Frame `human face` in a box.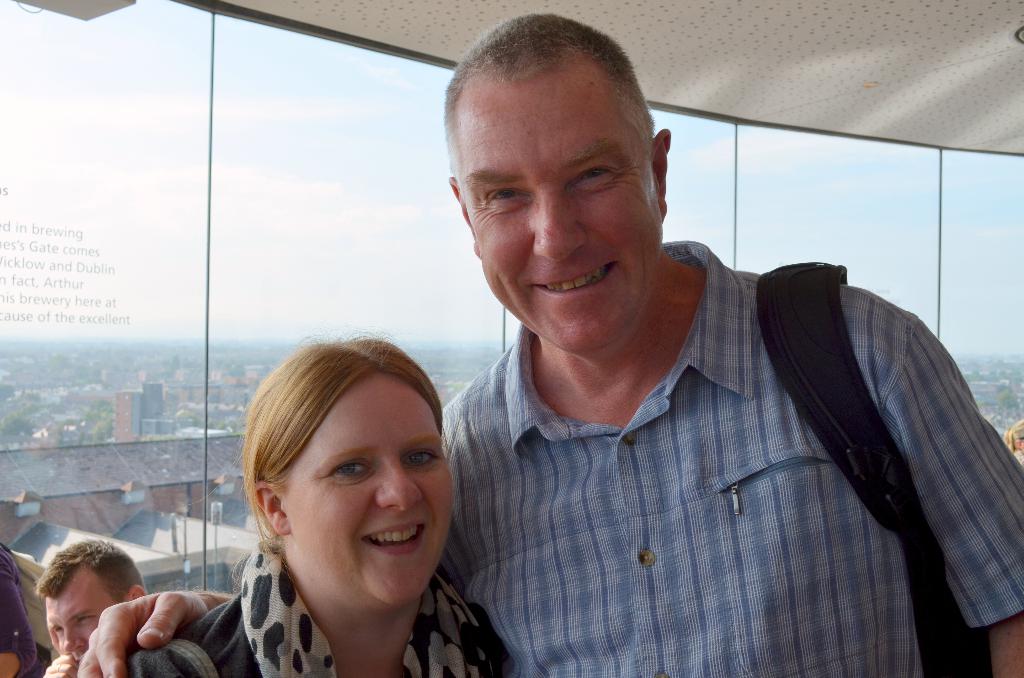
457 71 660 351.
